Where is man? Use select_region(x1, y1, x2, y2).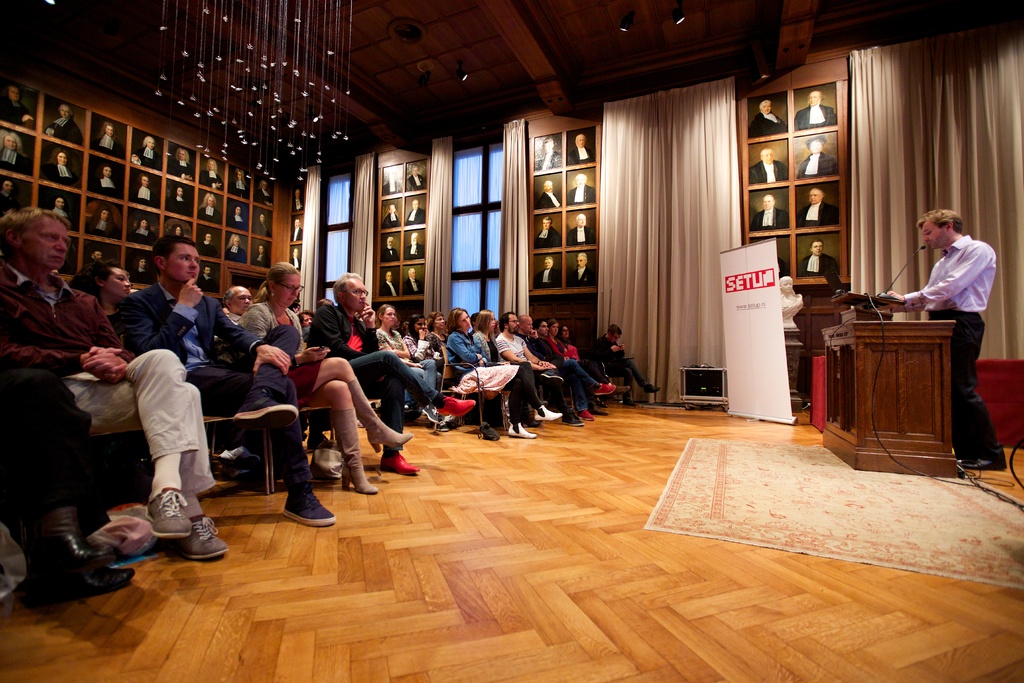
select_region(252, 240, 269, 267).
